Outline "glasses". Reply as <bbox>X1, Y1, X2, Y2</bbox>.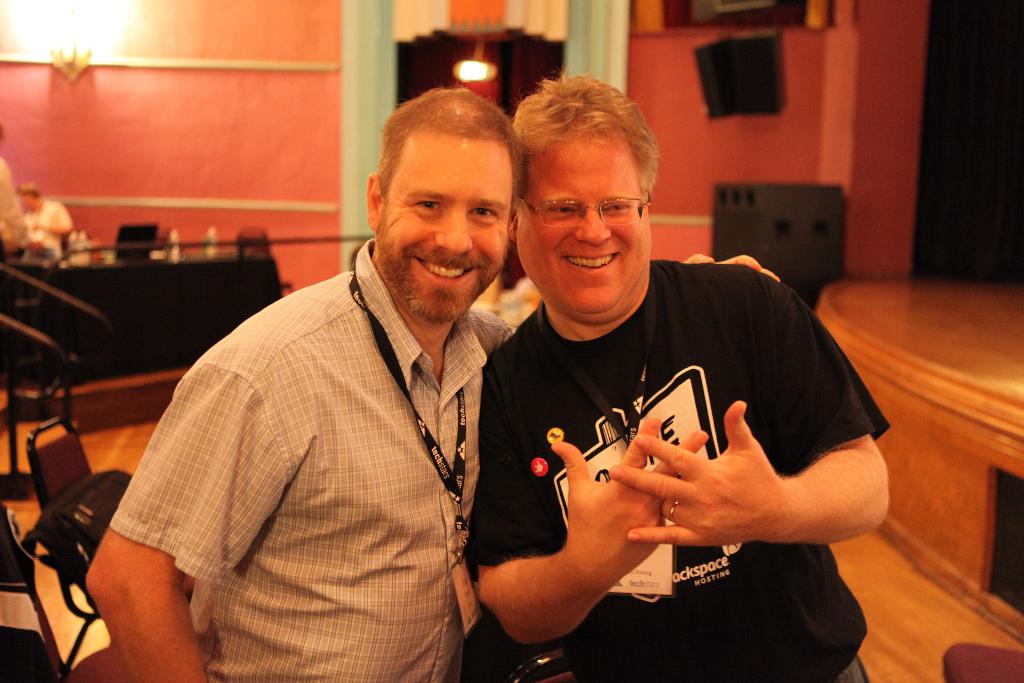
<bbox>524, 183, 659, 227</bbox>.
